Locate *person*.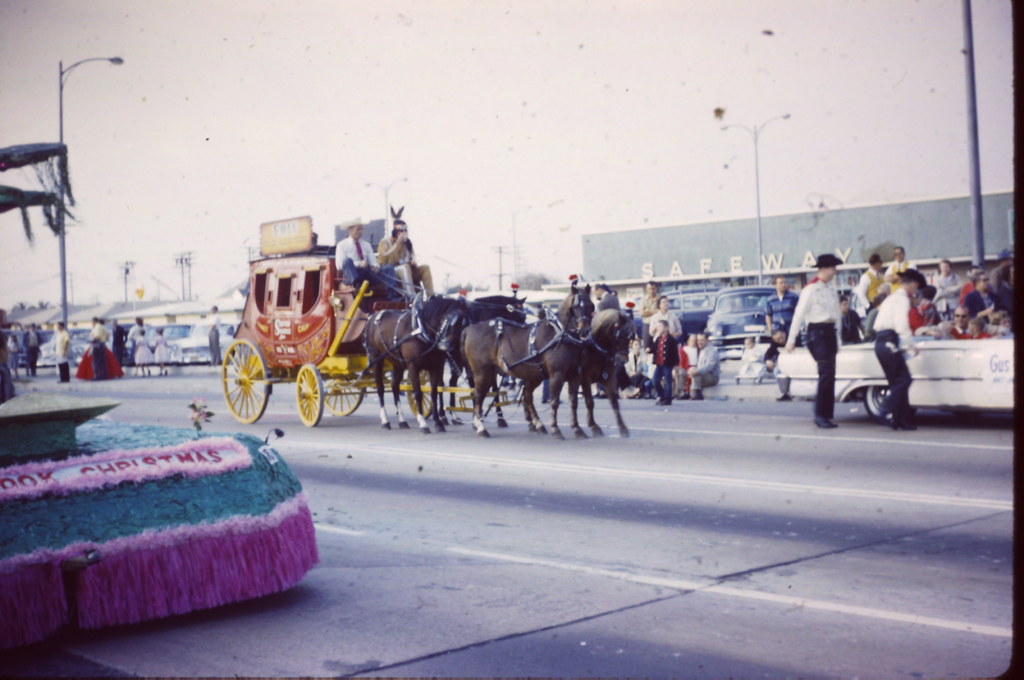
Bounding box: bbox(640, 281, 660, 348).
